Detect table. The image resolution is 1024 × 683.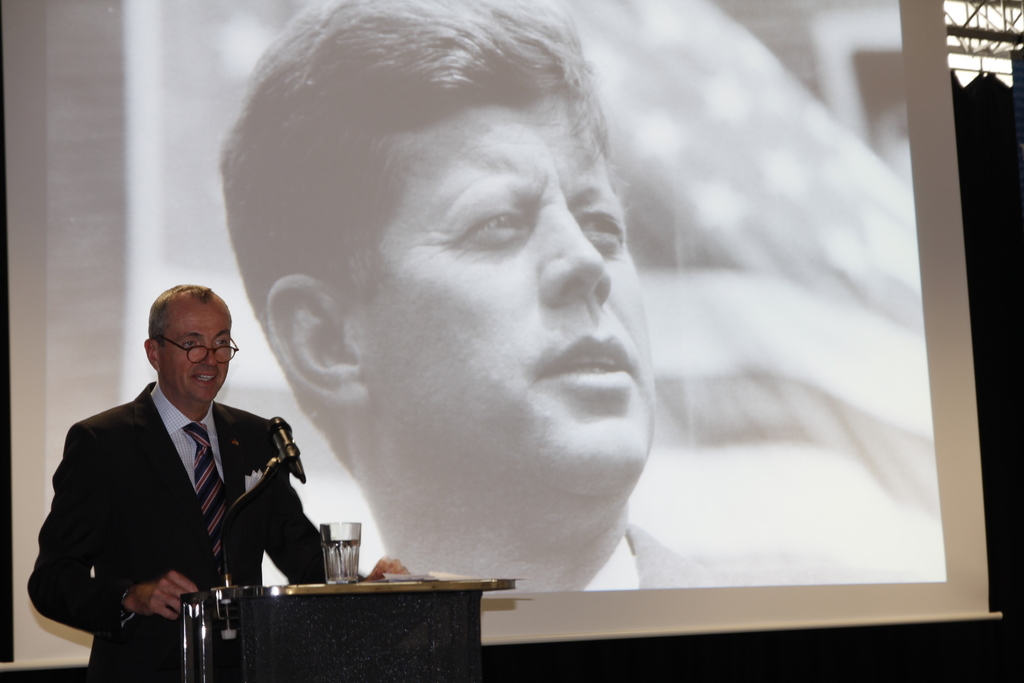
bbox(175, 569, 508, 673).
